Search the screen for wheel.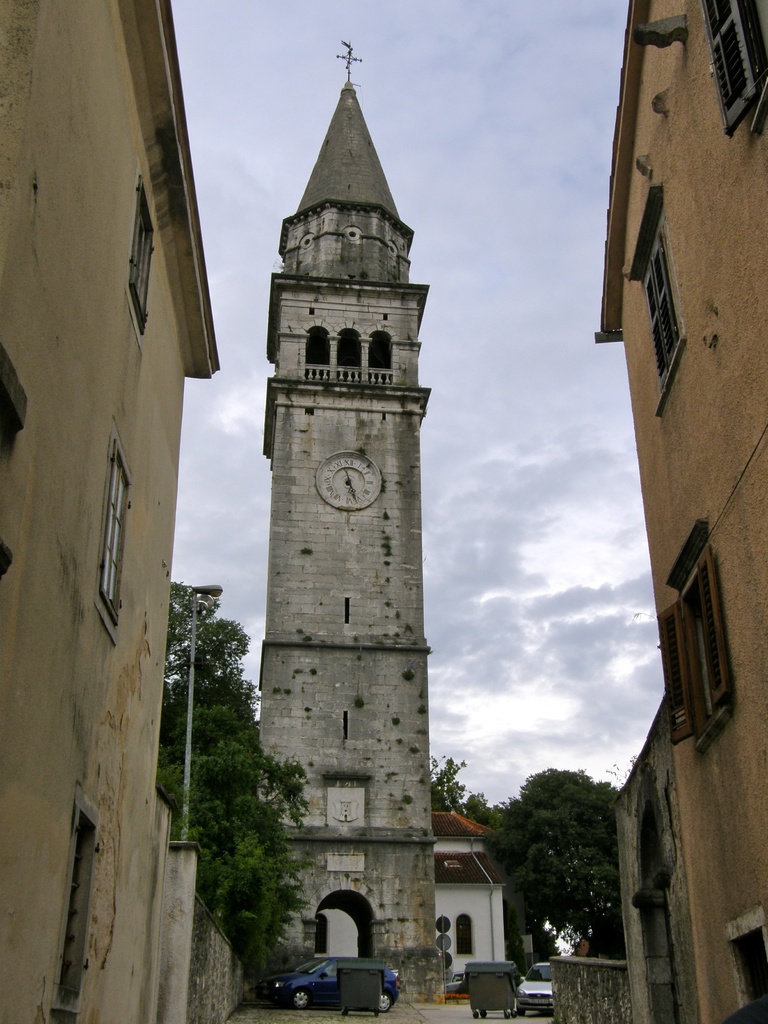
Found at 516/1007/528/1014.
